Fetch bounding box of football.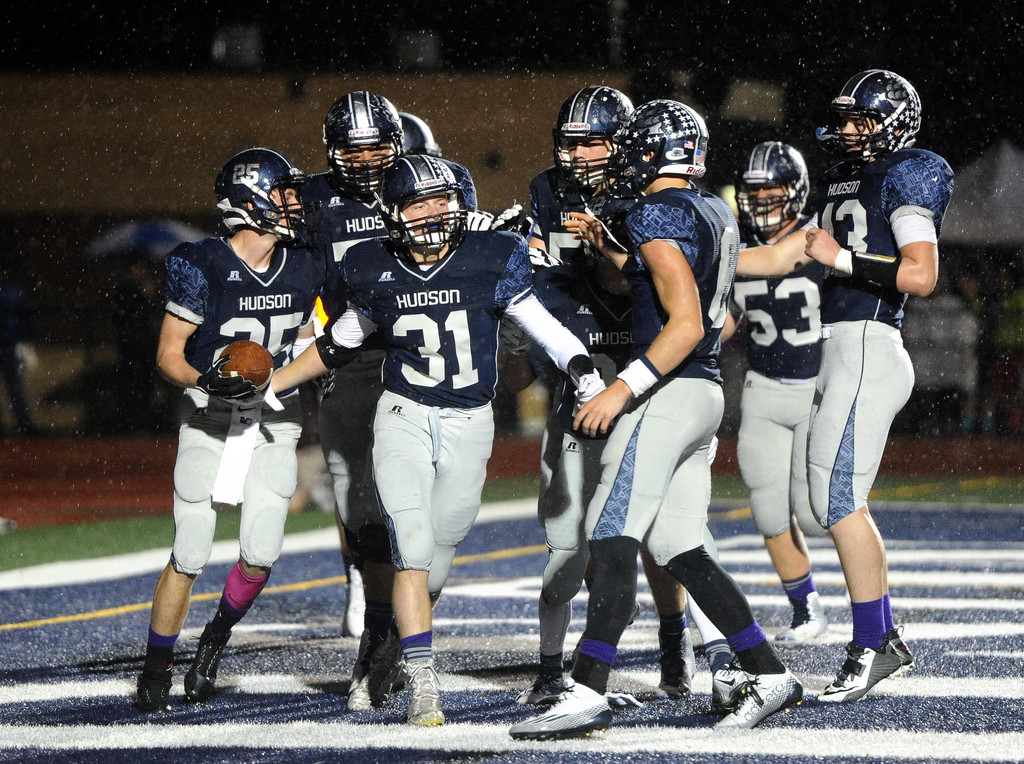
Bbox: 212/341/278/393.
